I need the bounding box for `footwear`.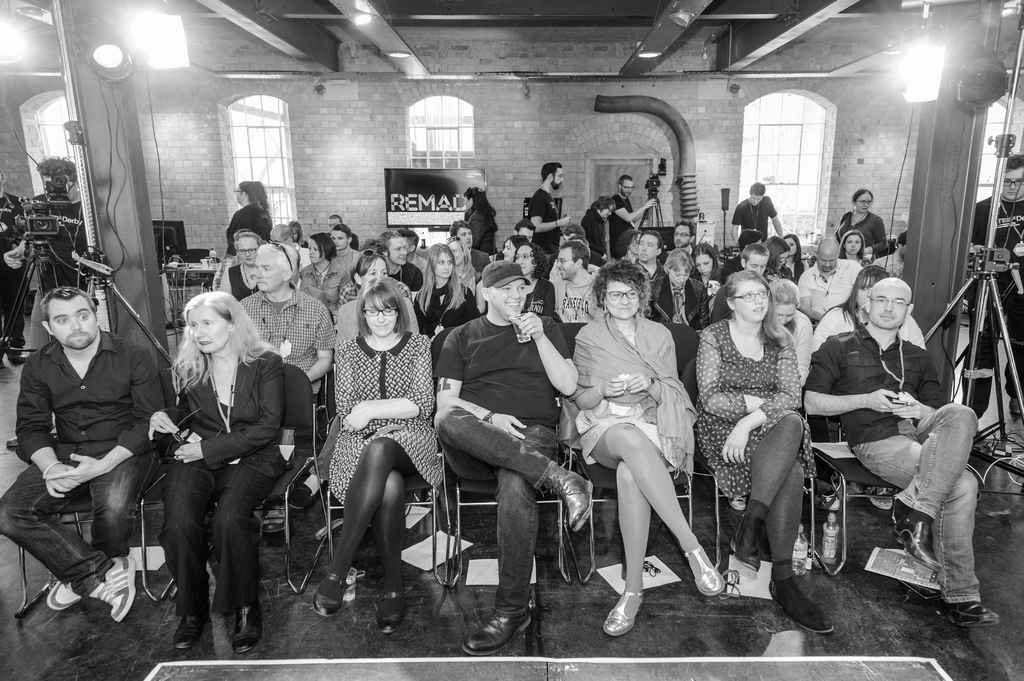
Here it is: BBox(8, 353, 31, 365).
